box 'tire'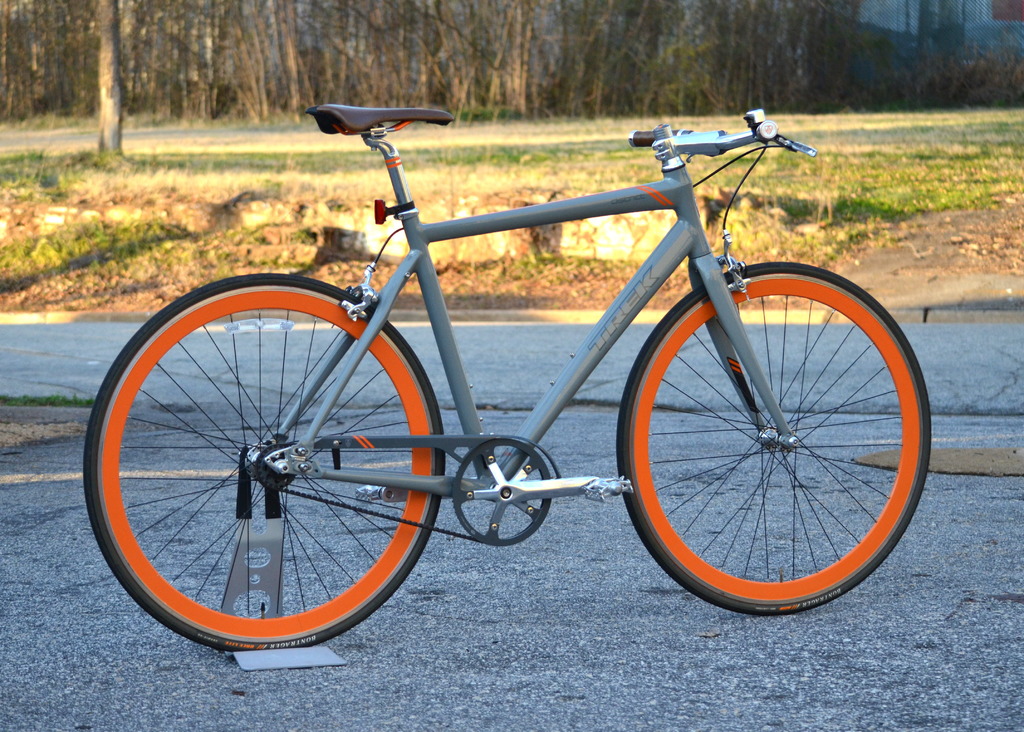
box=[616, 264, 931, 612]
